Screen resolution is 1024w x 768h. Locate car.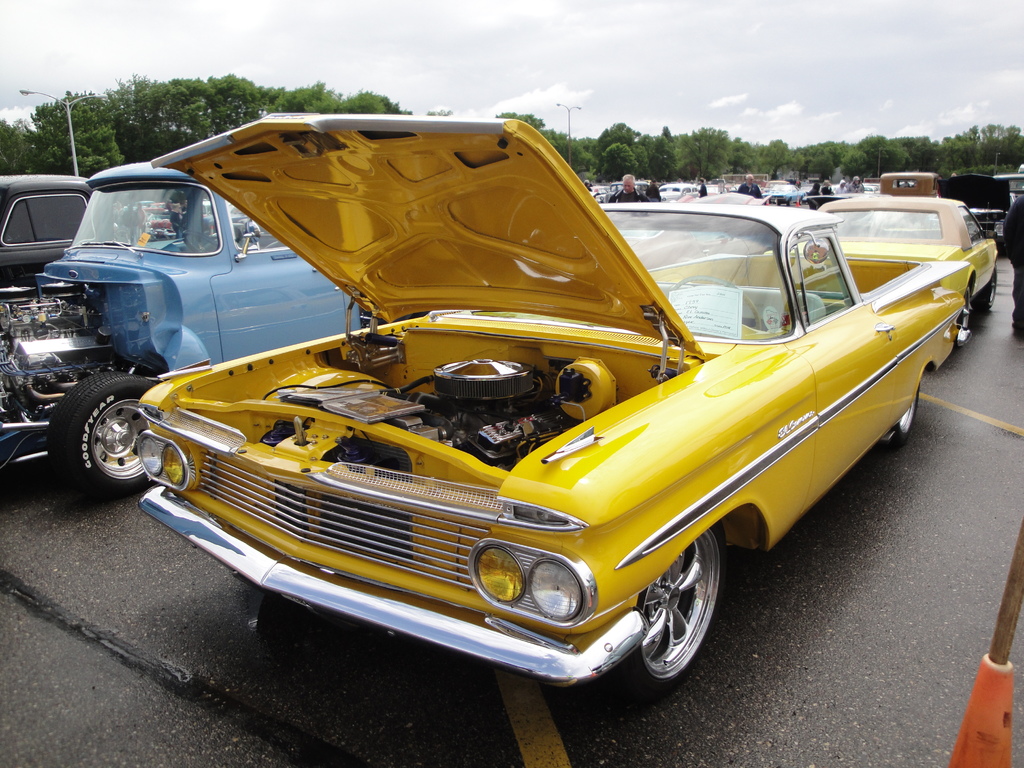
138, 108, 972, 707.
